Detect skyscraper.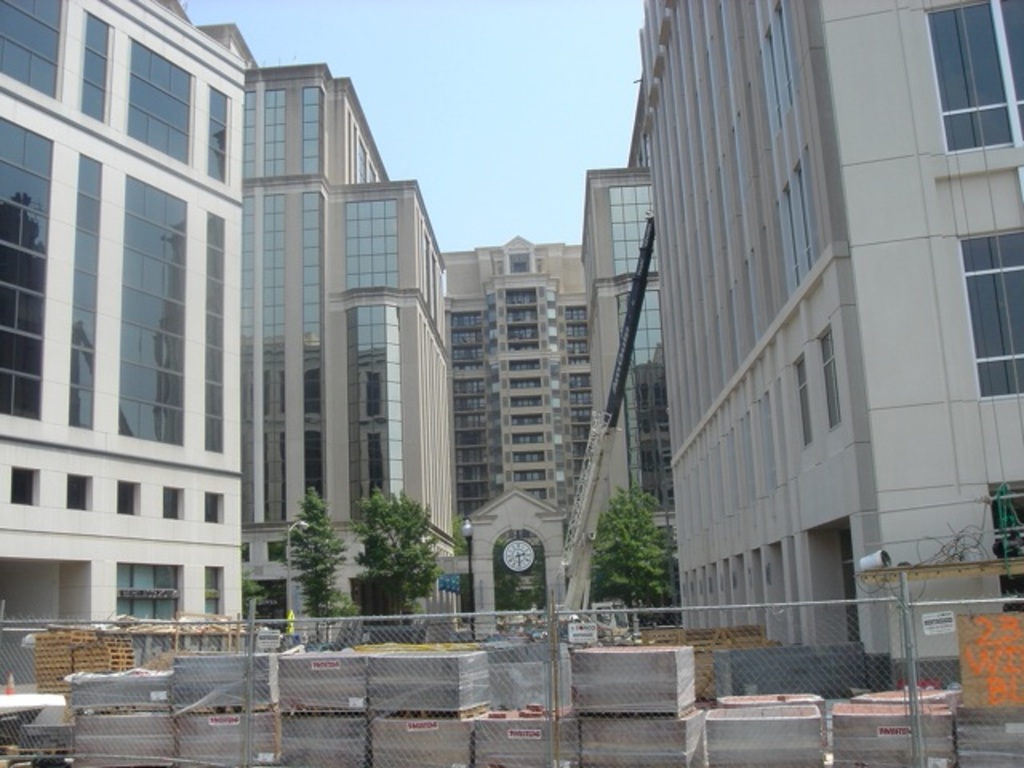
Detected at [x1=206, y1=27, x2=459, y2=634].
